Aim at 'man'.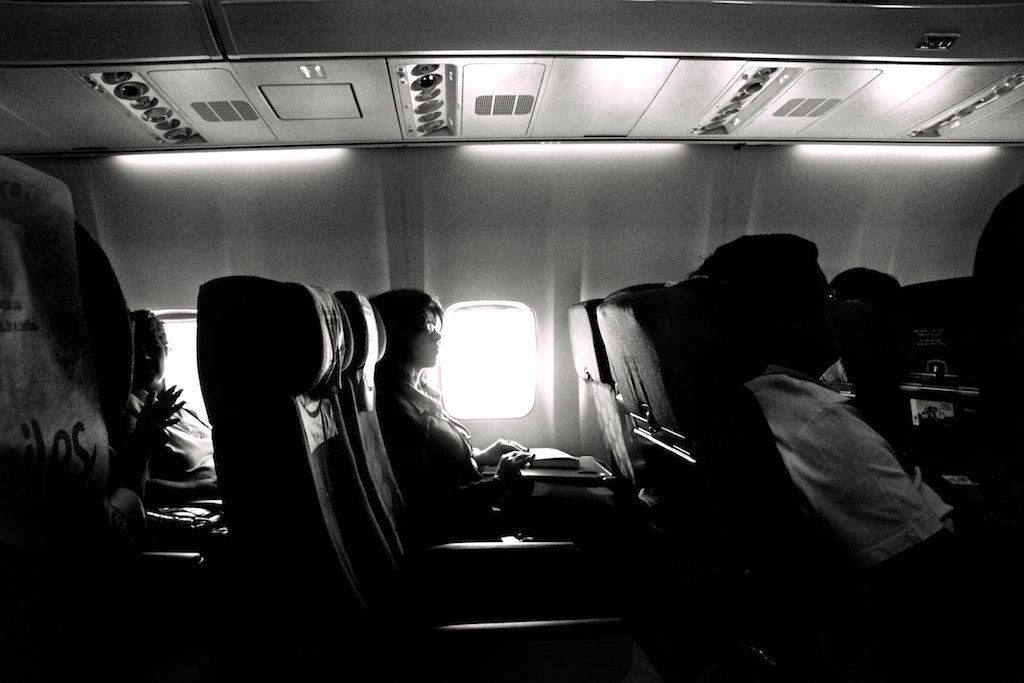
Aimed at rect(129, 305, 231, 517).
